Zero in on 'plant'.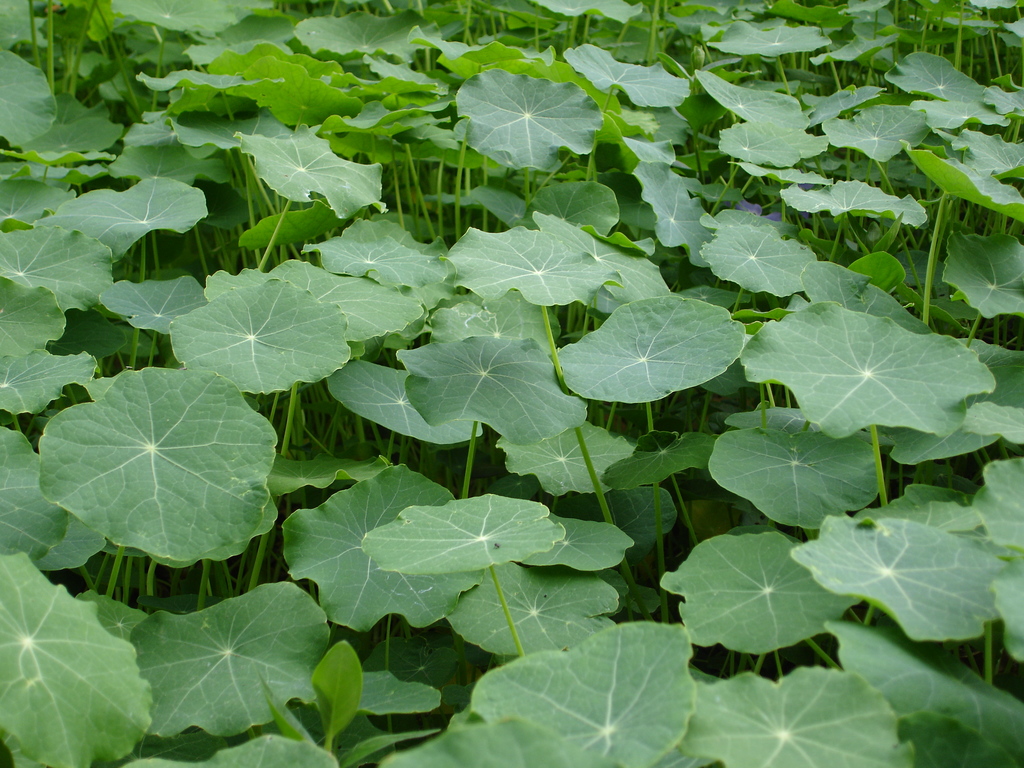
Zeroed in: bbox=[357, 493, 568, 661].
